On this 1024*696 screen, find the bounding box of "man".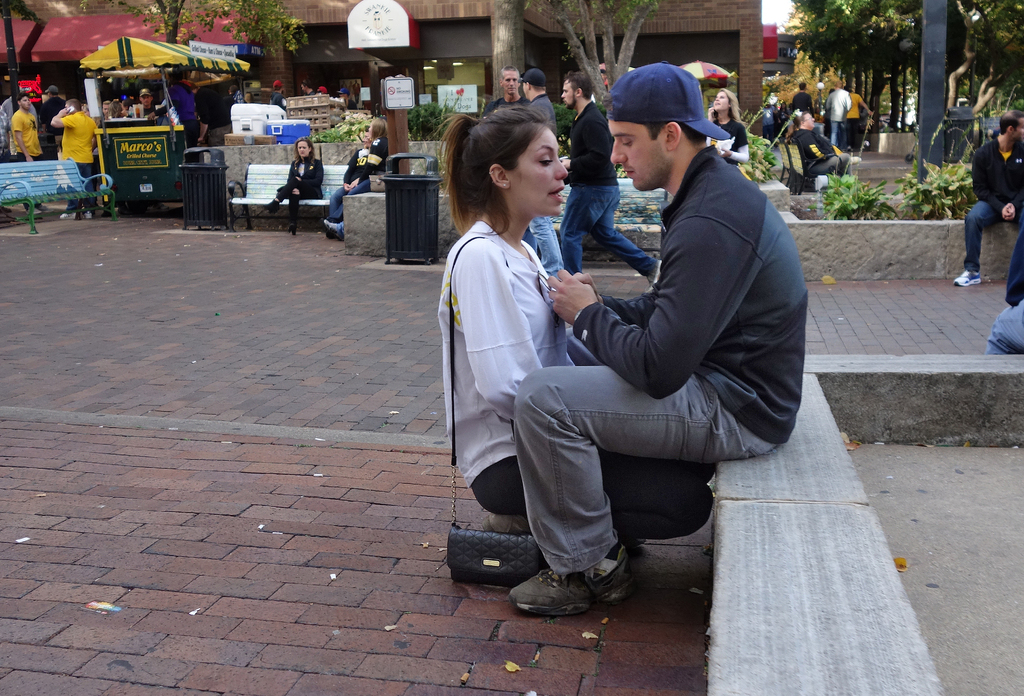
Bounding box: 139/87/168/120.
